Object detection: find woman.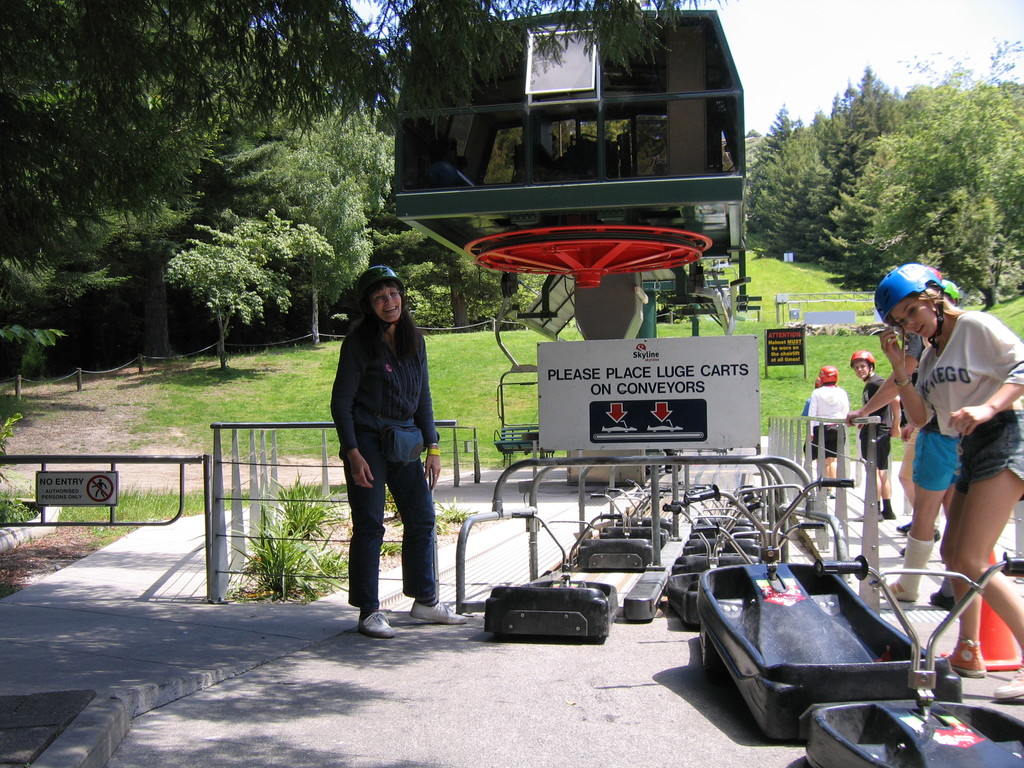
Rect(808, 364, 850, 490).
